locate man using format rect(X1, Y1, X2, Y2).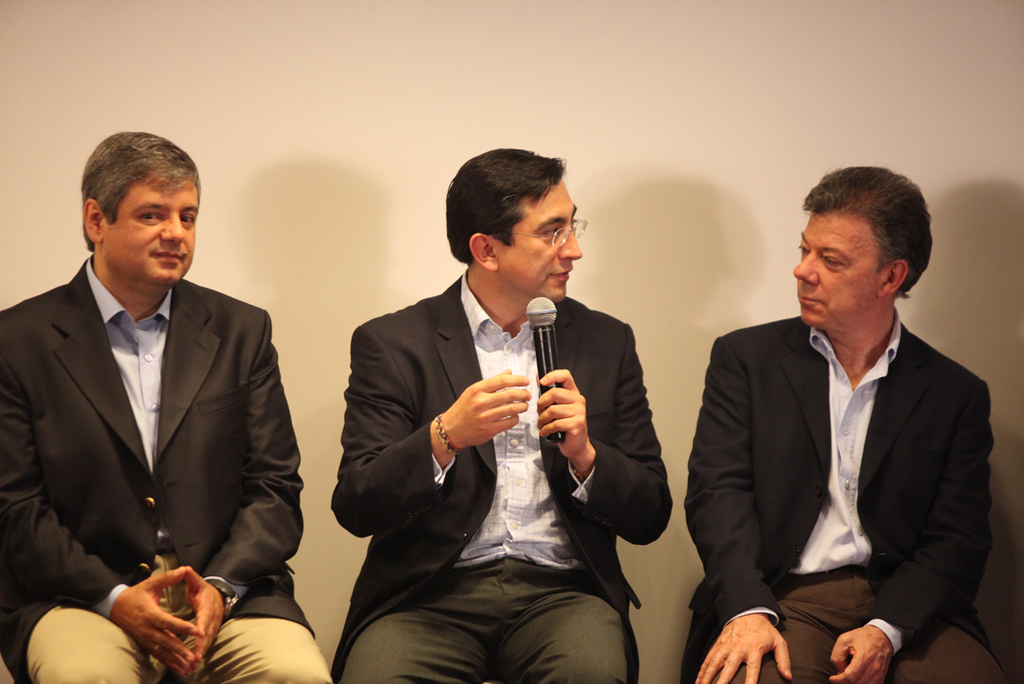
rect(0, 131, 329, 683).
